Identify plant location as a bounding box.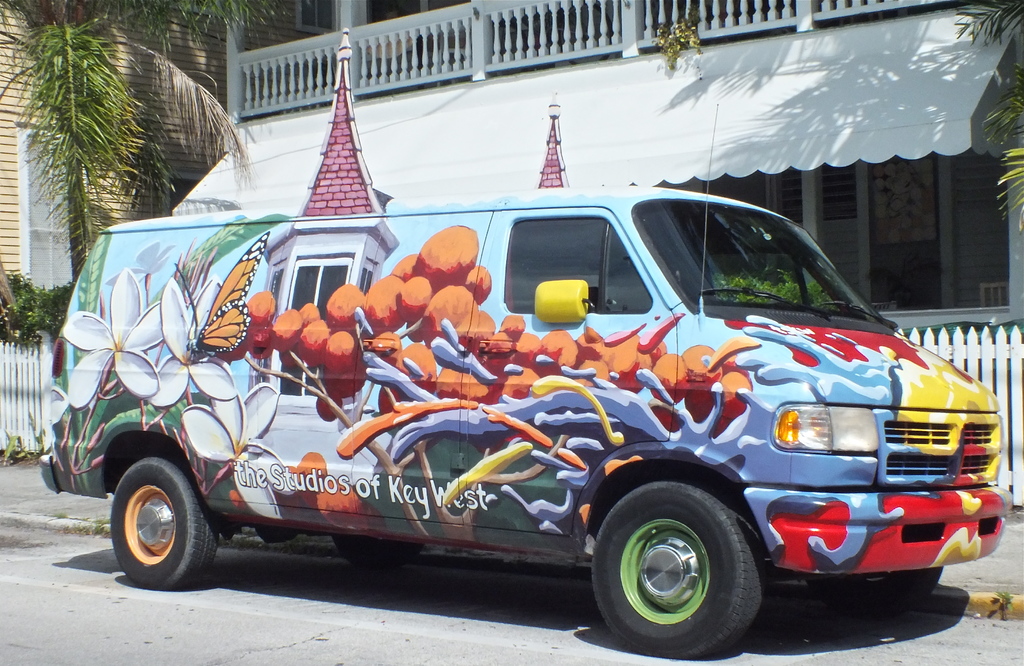
646/6/714/74.
